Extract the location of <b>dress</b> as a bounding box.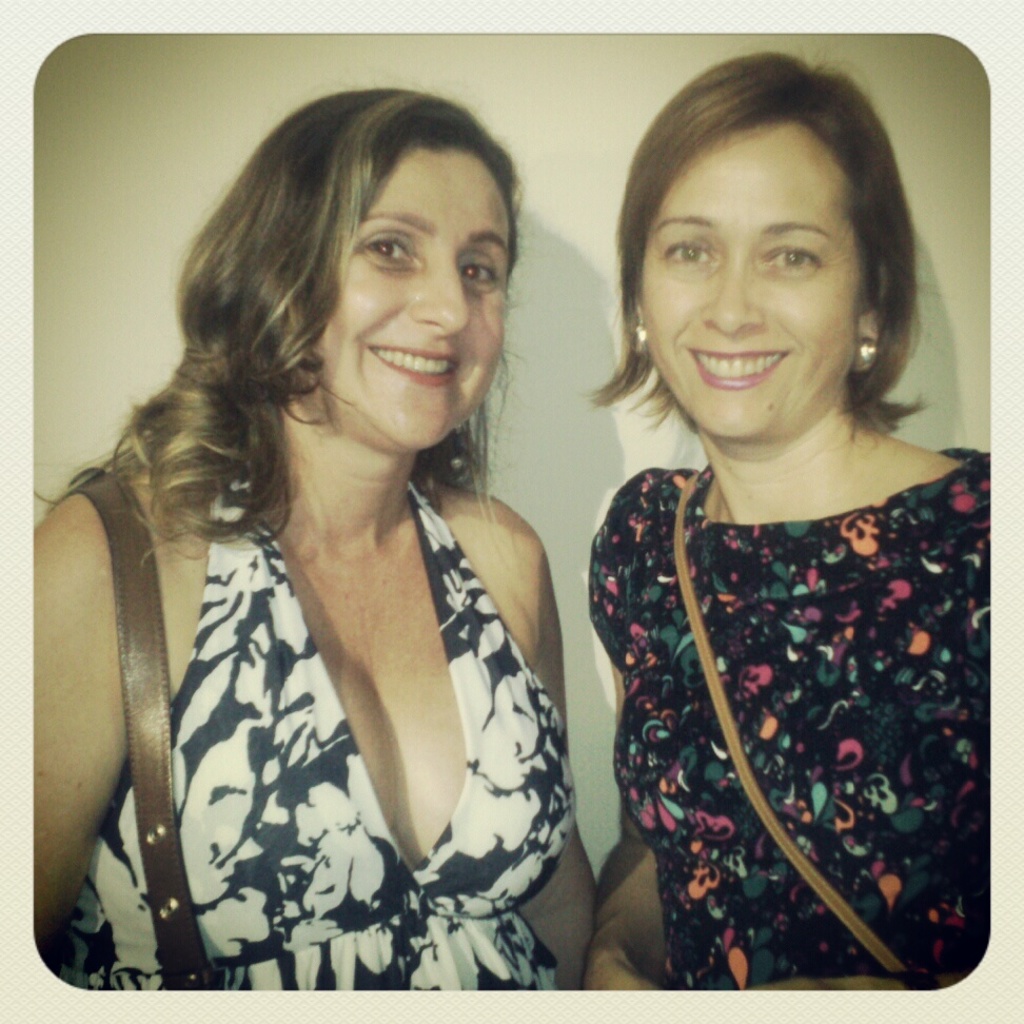
detection(584, 445, 1008, 1008).
